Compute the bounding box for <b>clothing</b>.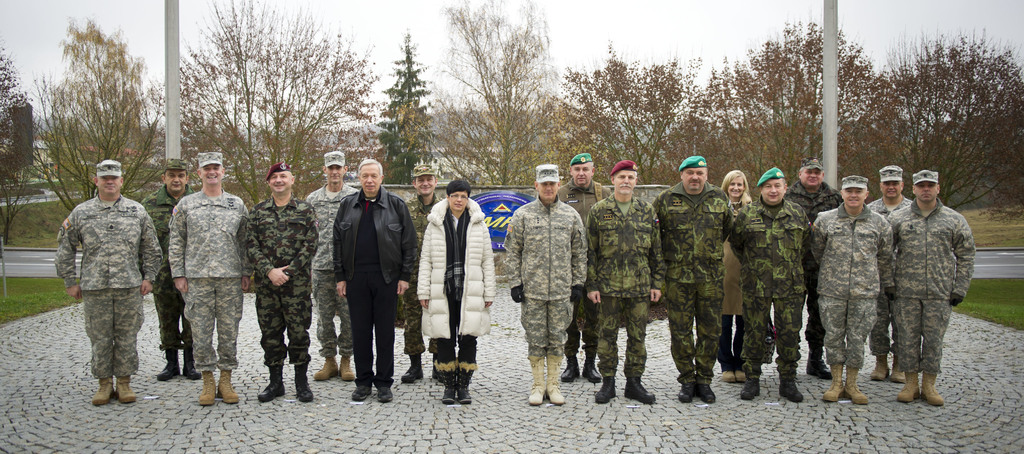
bbox=(863, 195, 916, 359).
